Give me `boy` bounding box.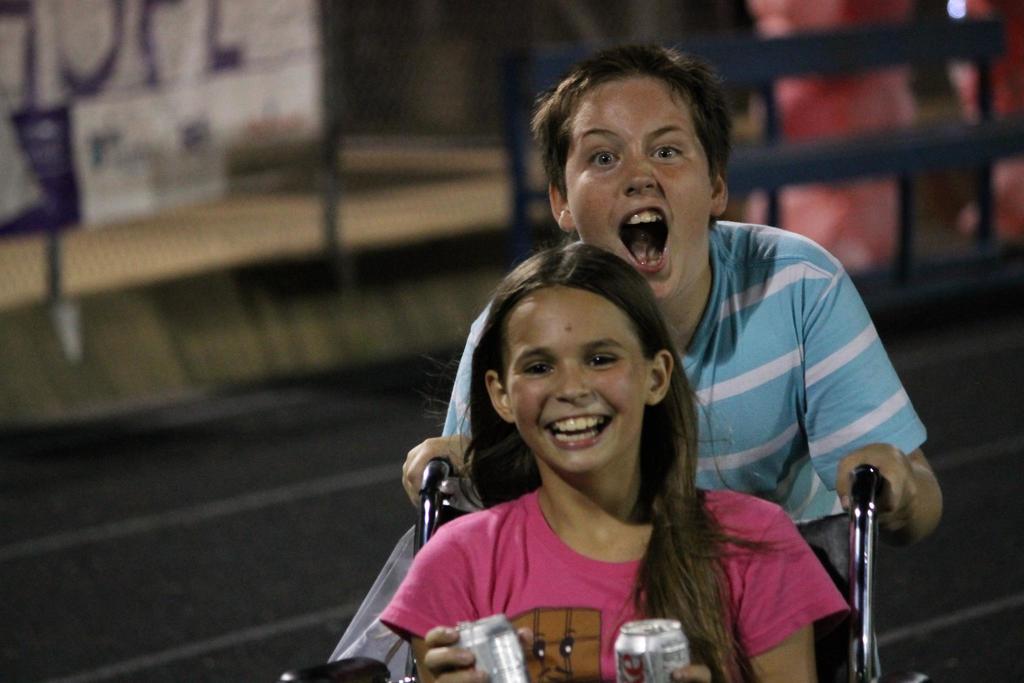
Rect(327, 42, 946, 682).
